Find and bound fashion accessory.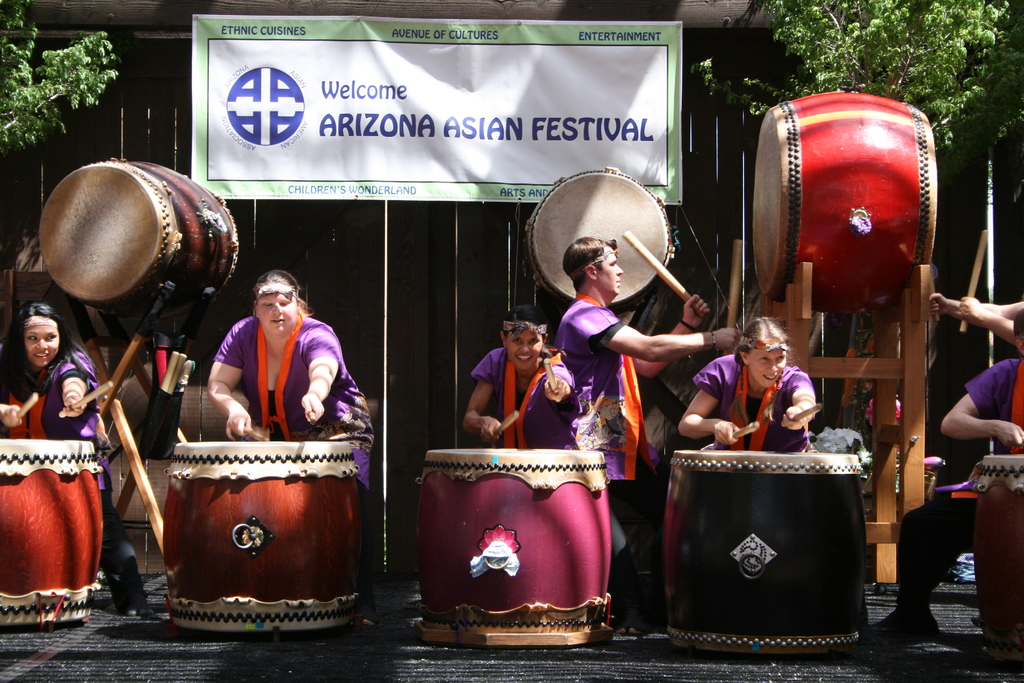
Bound: Rect(256, 283, 299, 298).
